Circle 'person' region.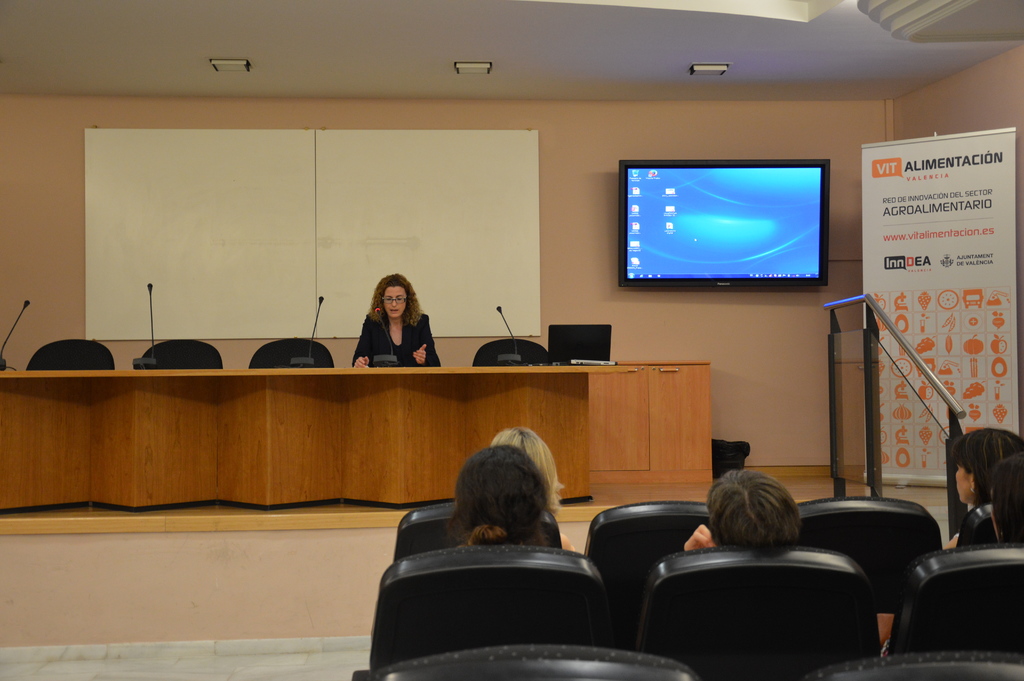
Region: rect(490, 424, 577, 557).
